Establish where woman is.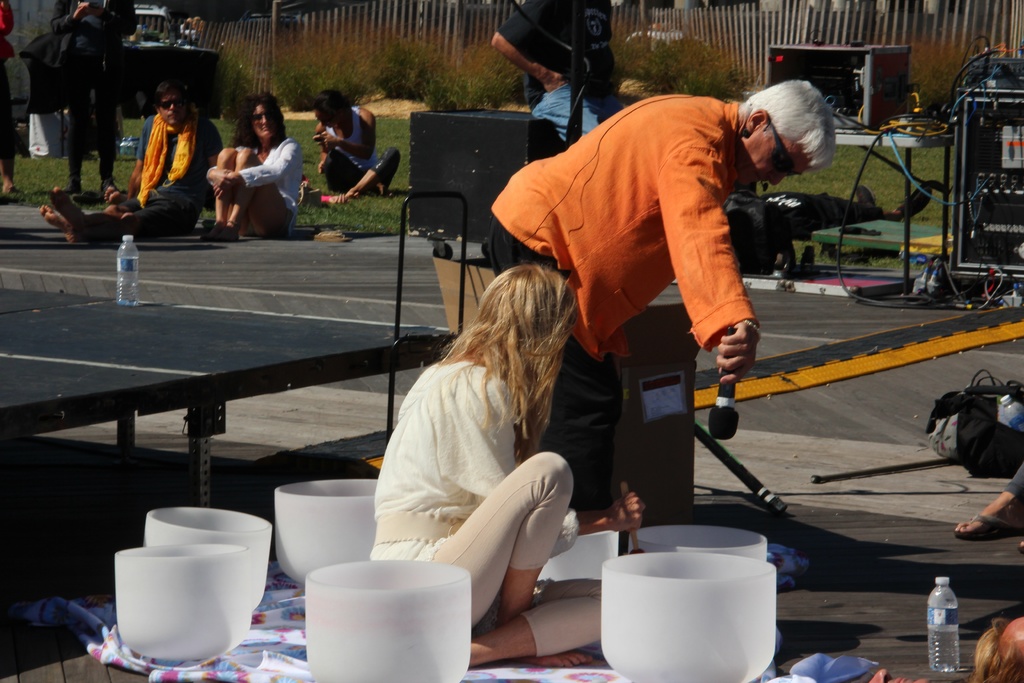
Established at BBox(303, 84, 404, 207).
